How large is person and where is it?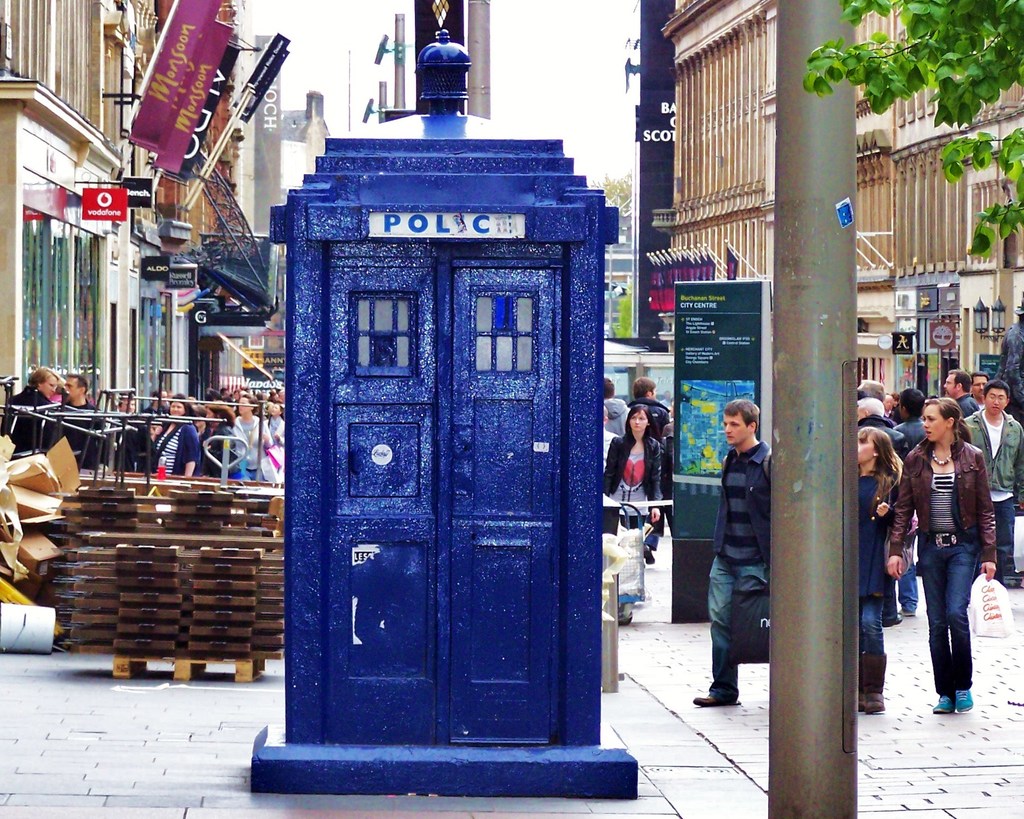
Bounding box: 892/388/927/616.
